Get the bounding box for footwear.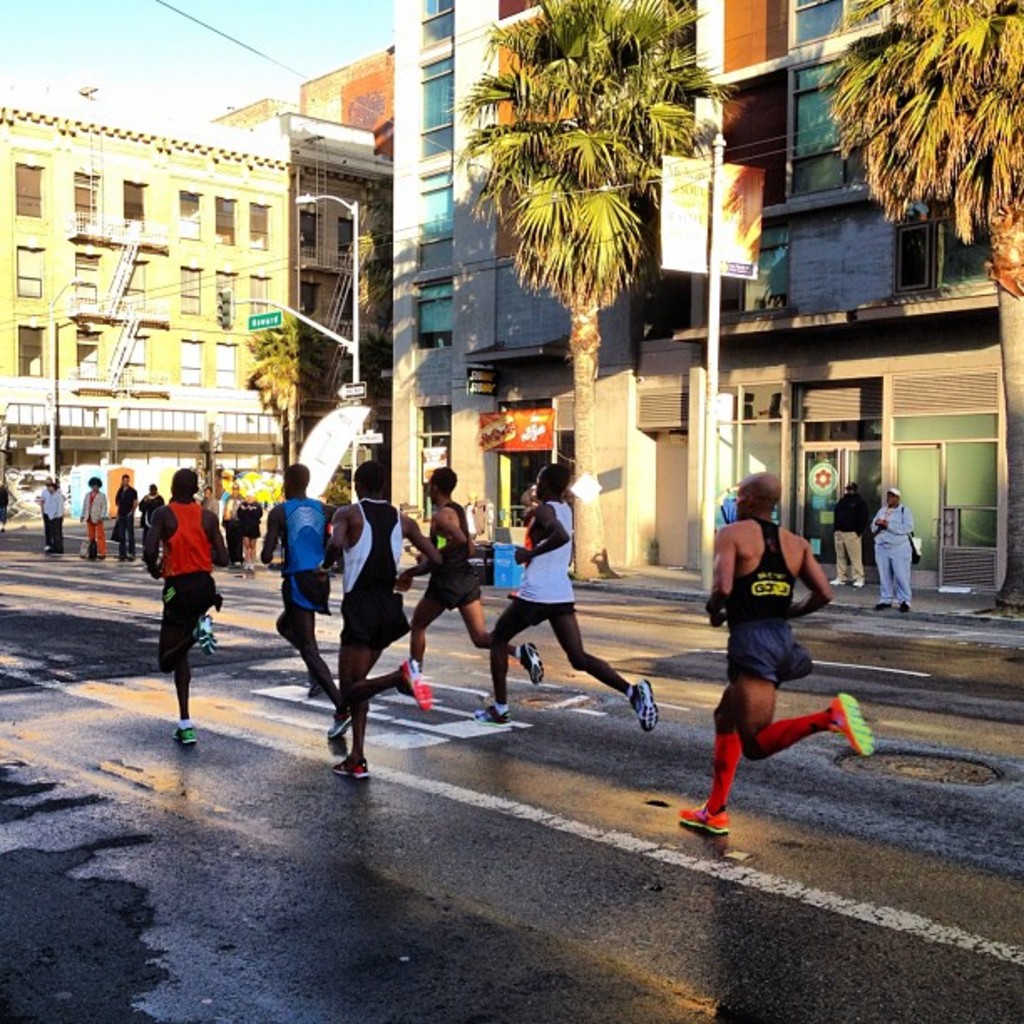
box(629, 674, 659, 731).
